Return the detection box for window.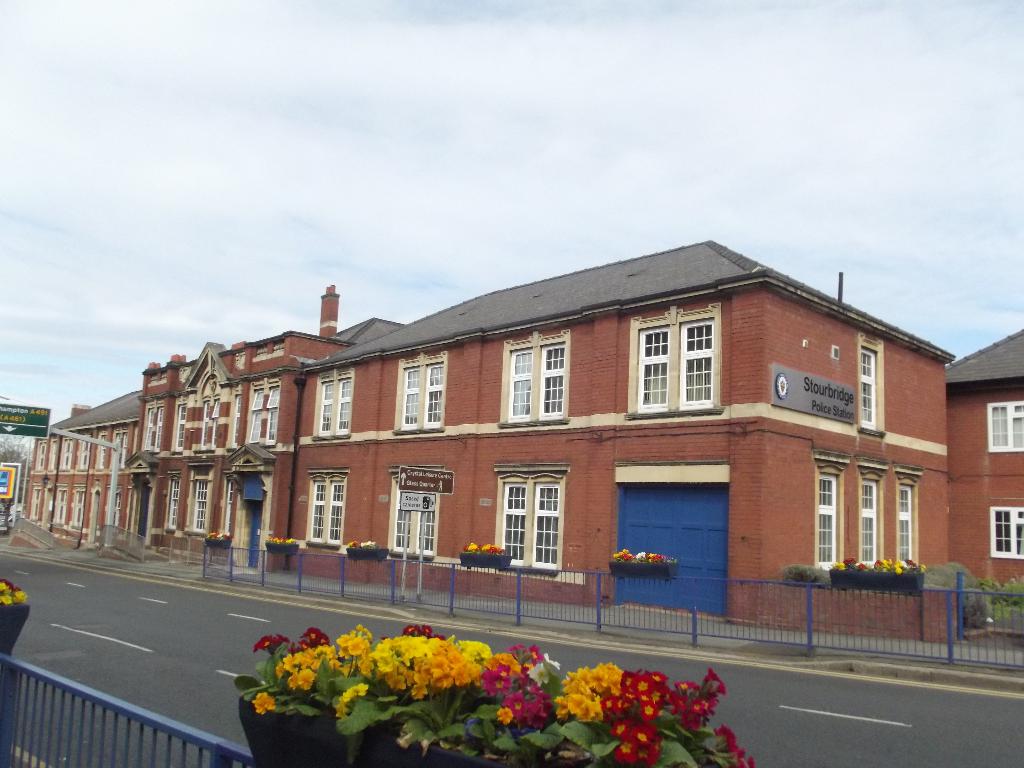
Rect(816, 474, 838, 569).
